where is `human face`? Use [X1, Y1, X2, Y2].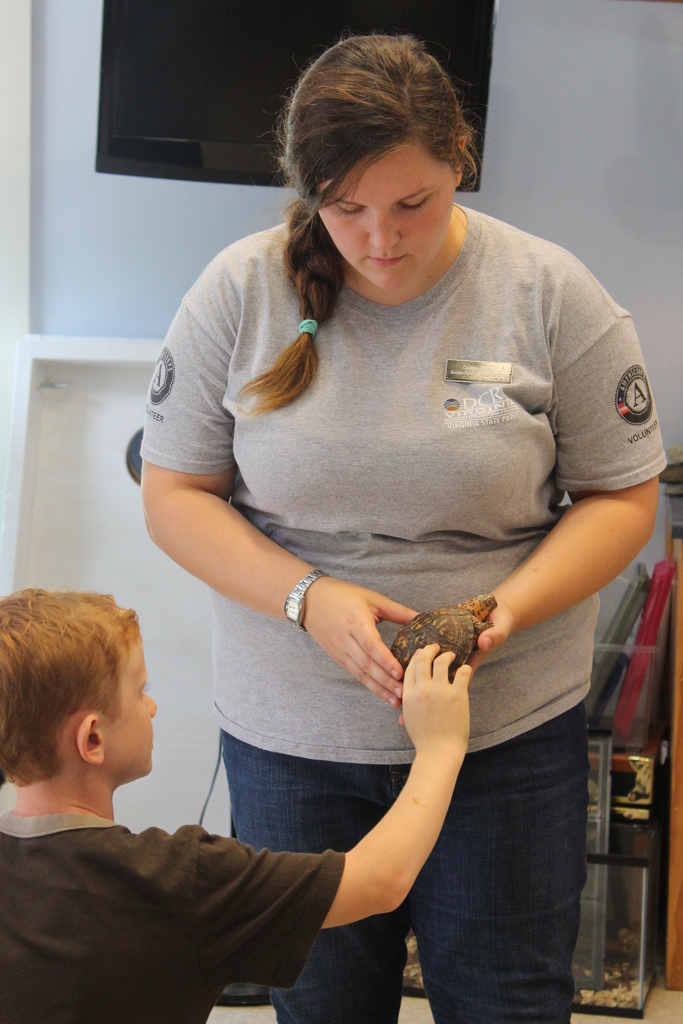
[315, 137, 455, 289].
